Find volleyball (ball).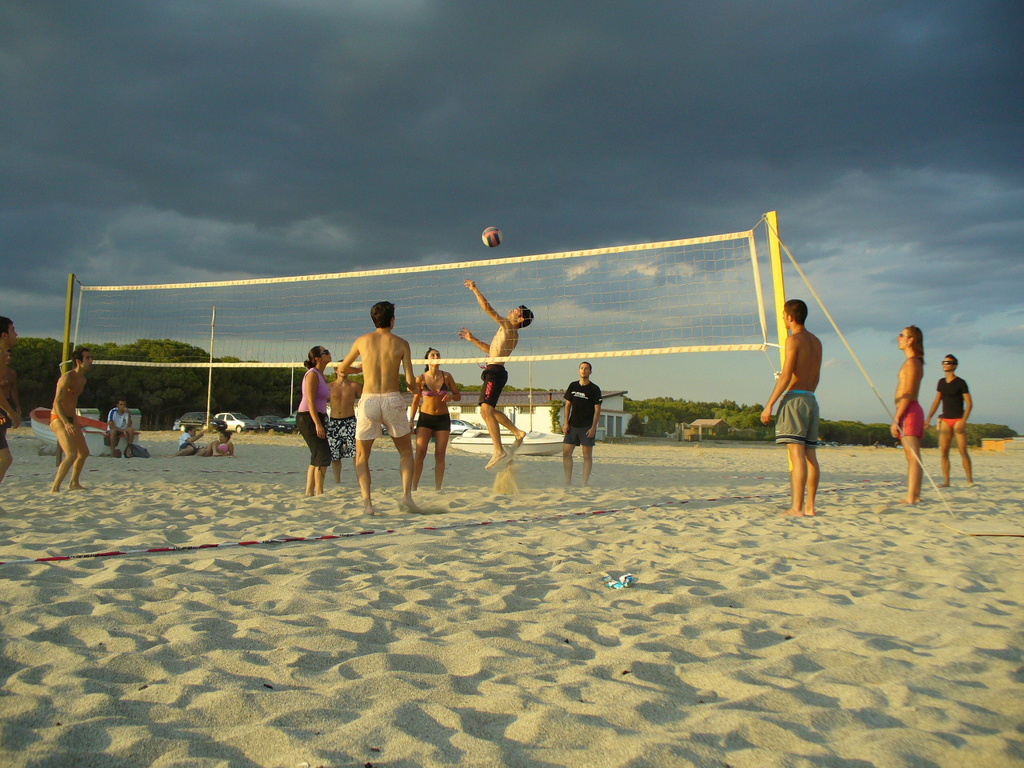
(x1=477, y1=218, x2=506, y2=247).
